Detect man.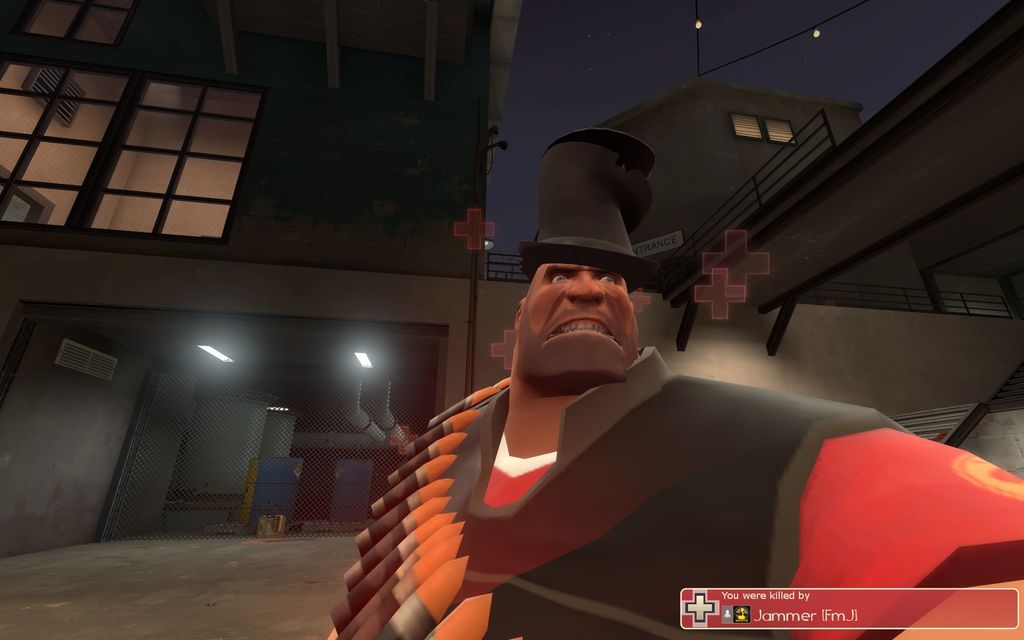
Detected at [324,115,1023,639].
